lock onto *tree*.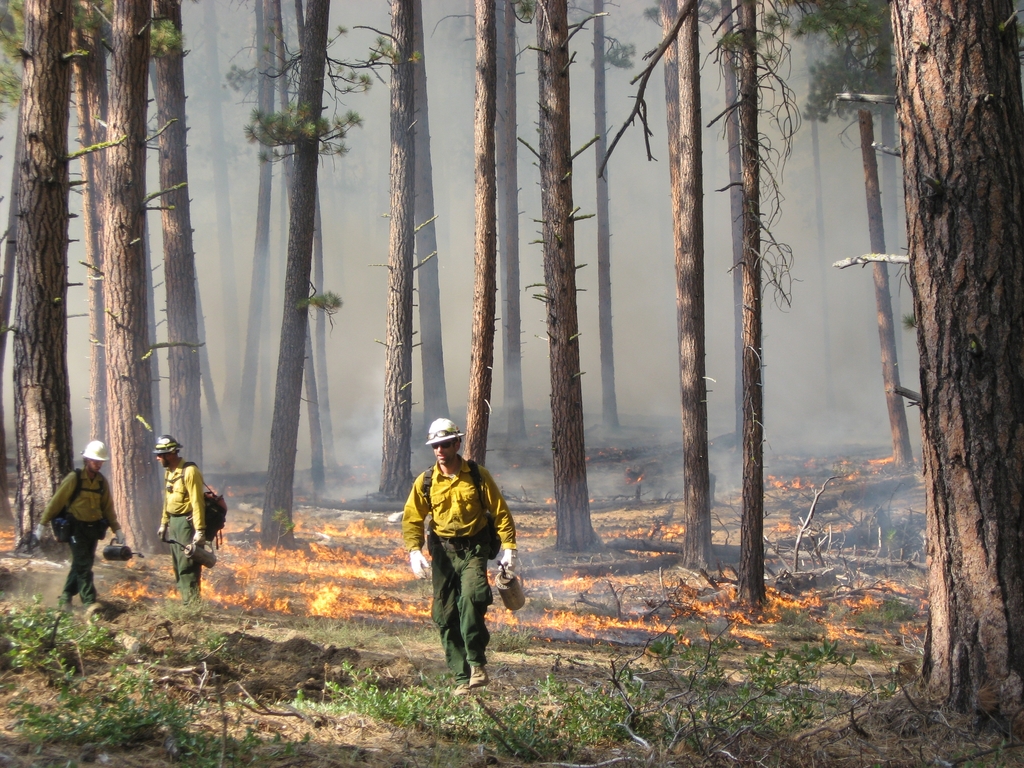
Locked: select_region(790, 0, 927, 472).
